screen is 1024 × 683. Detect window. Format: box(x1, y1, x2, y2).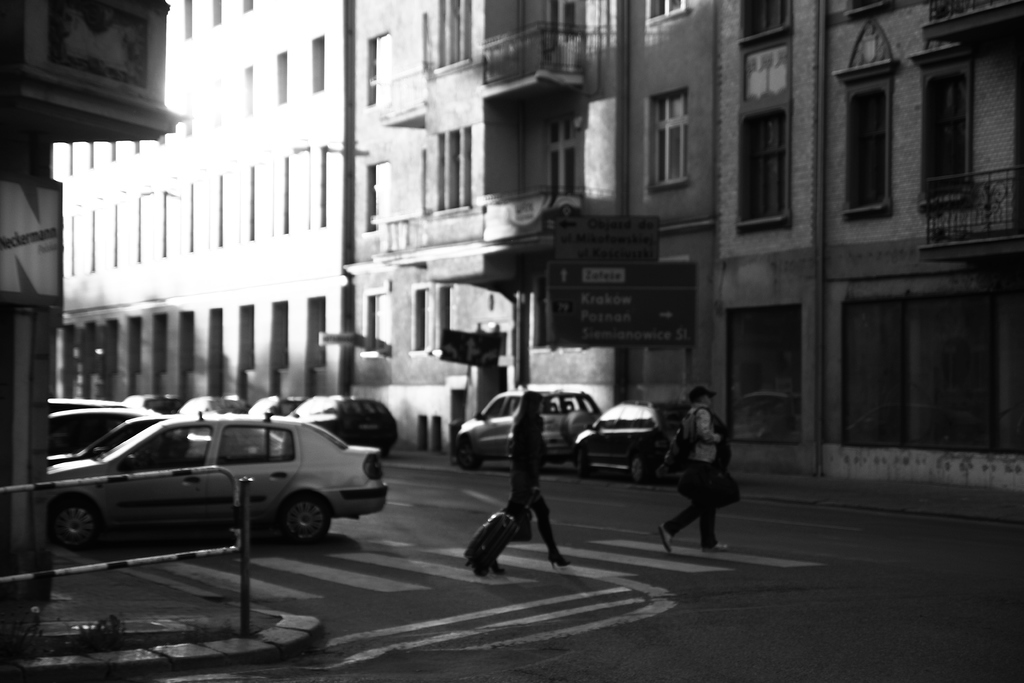
box(423, 148, 428, 210).
